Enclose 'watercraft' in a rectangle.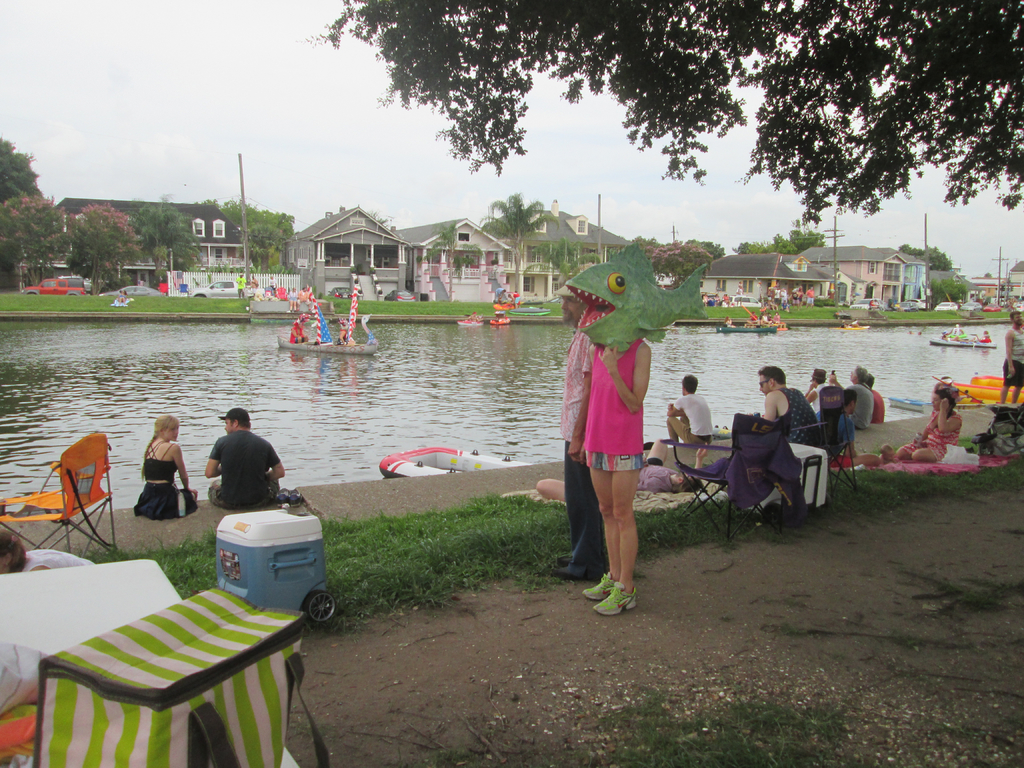
930,340,996,348.
